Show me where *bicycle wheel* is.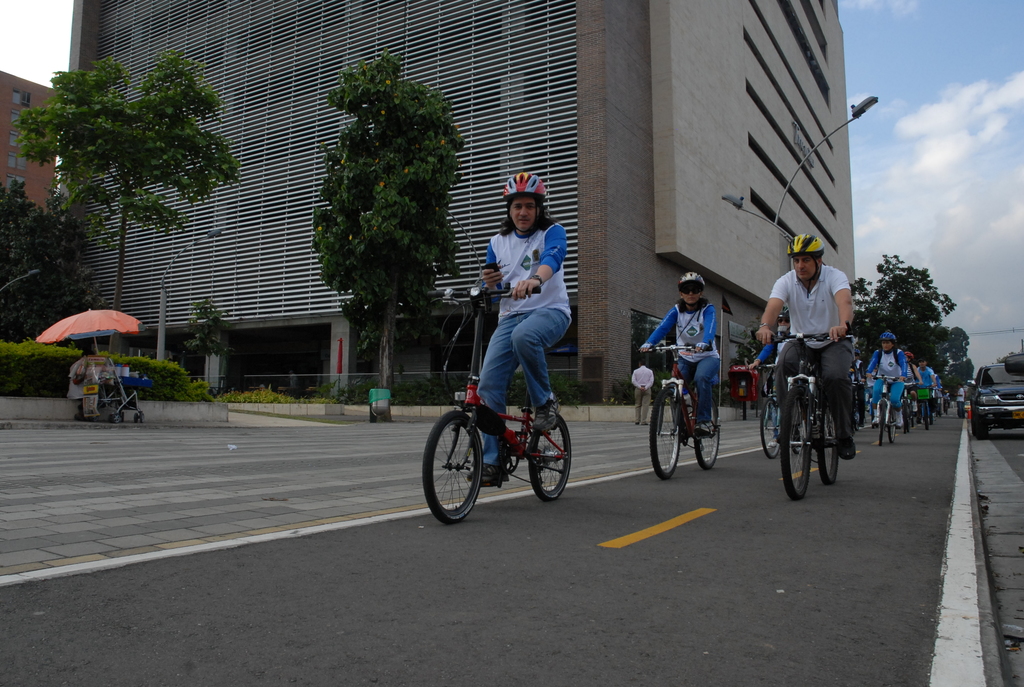
*bicycle wheel* is at pyautogui.locateOnScreen(788, 402, 806, 454).
